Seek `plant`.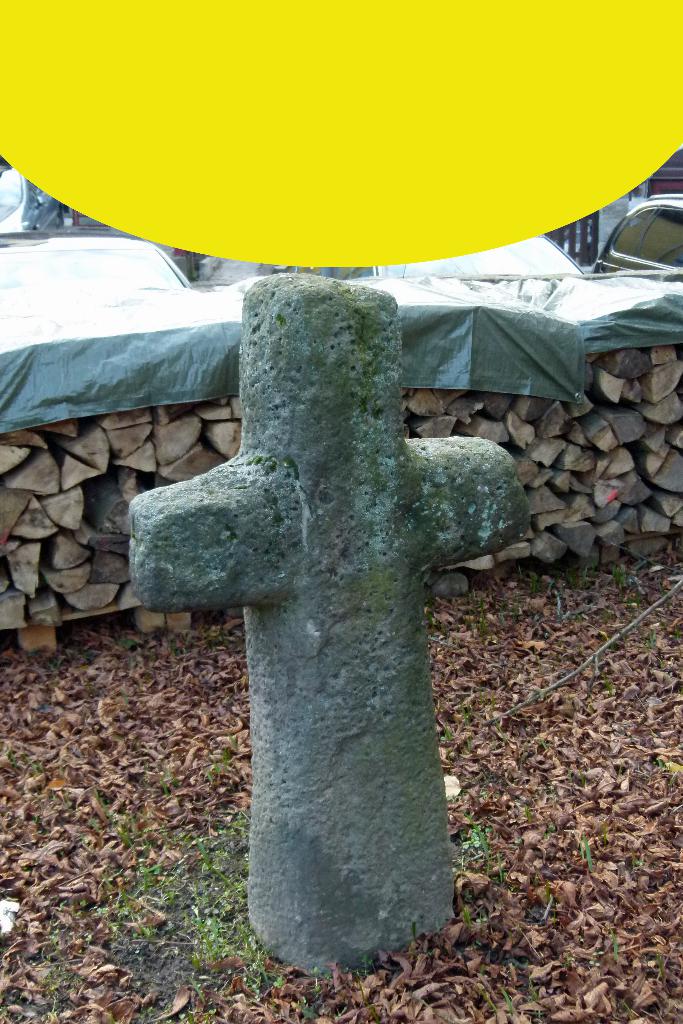
x1=454 y1=834 x2=509 y2=884.
